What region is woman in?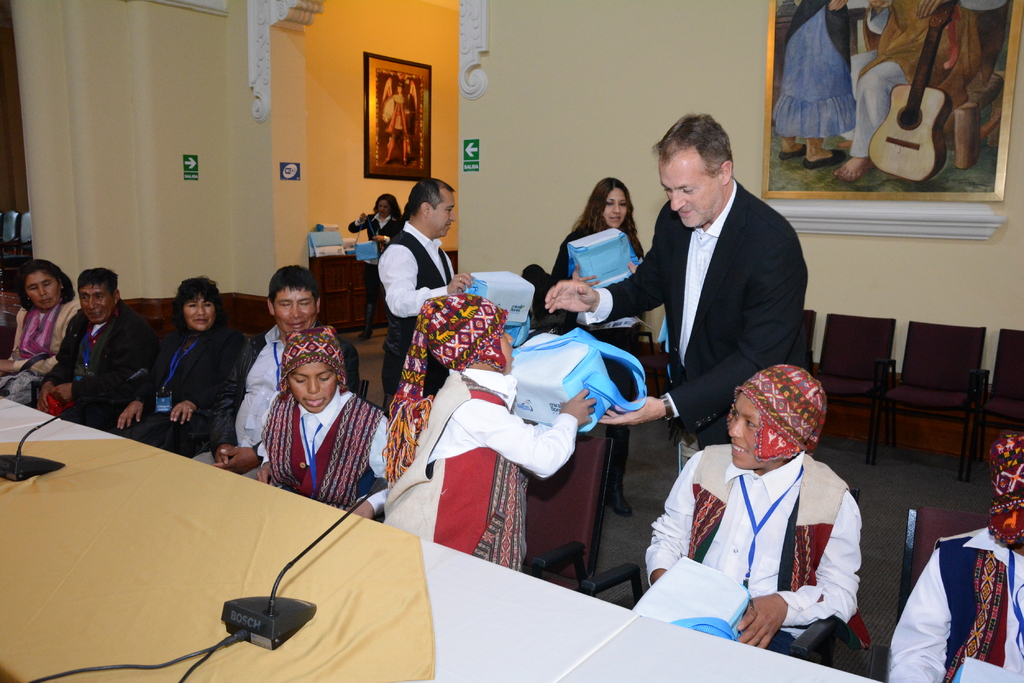
detection(352, 192, 404, 342).
